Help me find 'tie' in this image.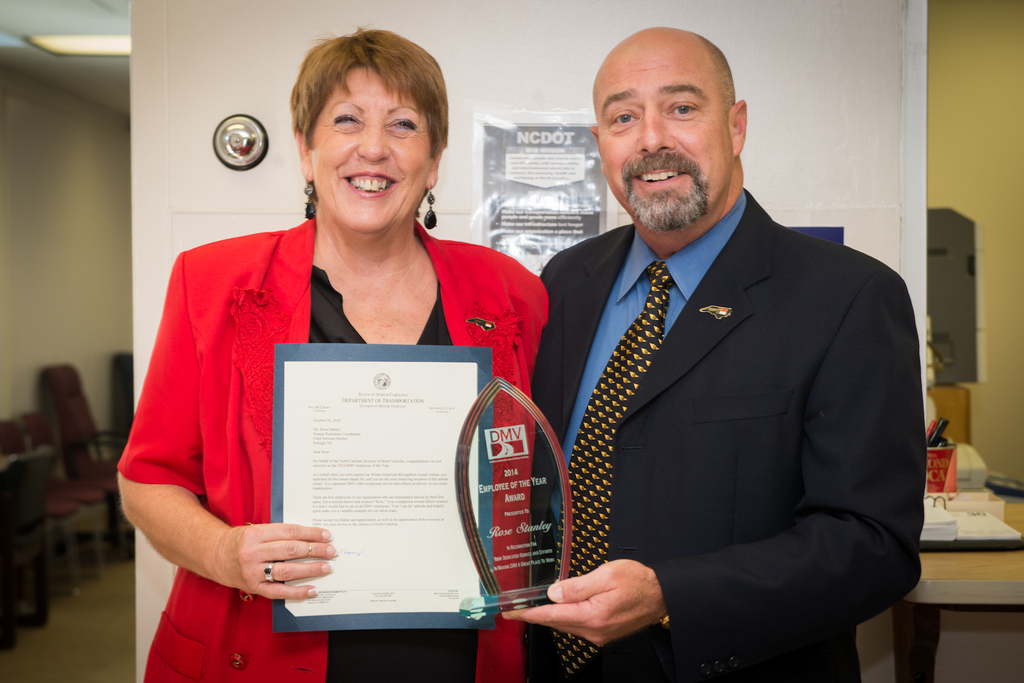
Found it: [536, 261, 678, 676].
